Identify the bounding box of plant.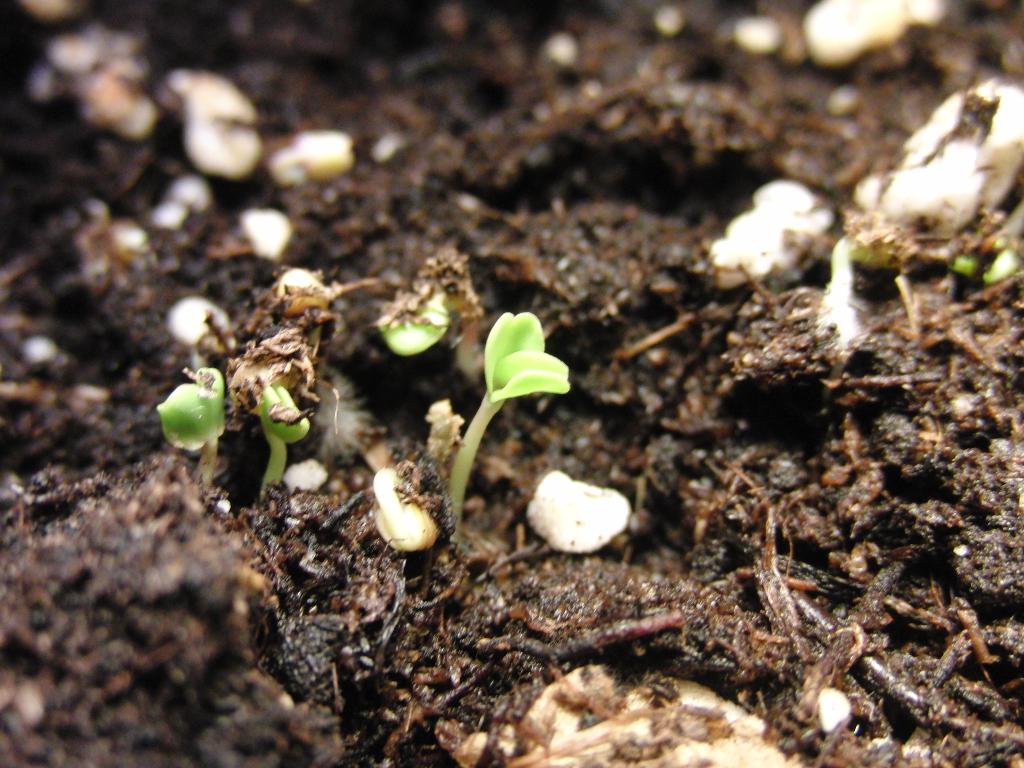
x1=376 y1=273 x2=480 y2=382.
